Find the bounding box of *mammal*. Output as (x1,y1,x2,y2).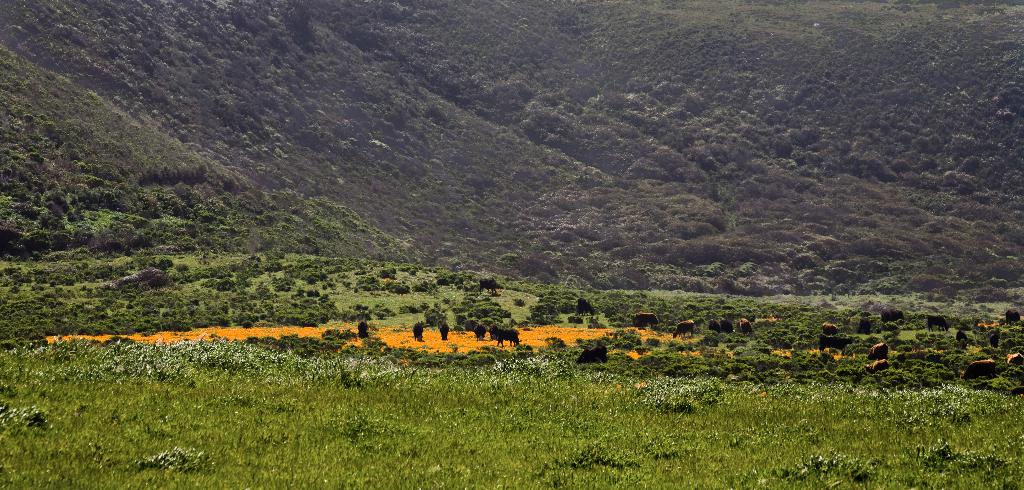
(927,314,950,331).
